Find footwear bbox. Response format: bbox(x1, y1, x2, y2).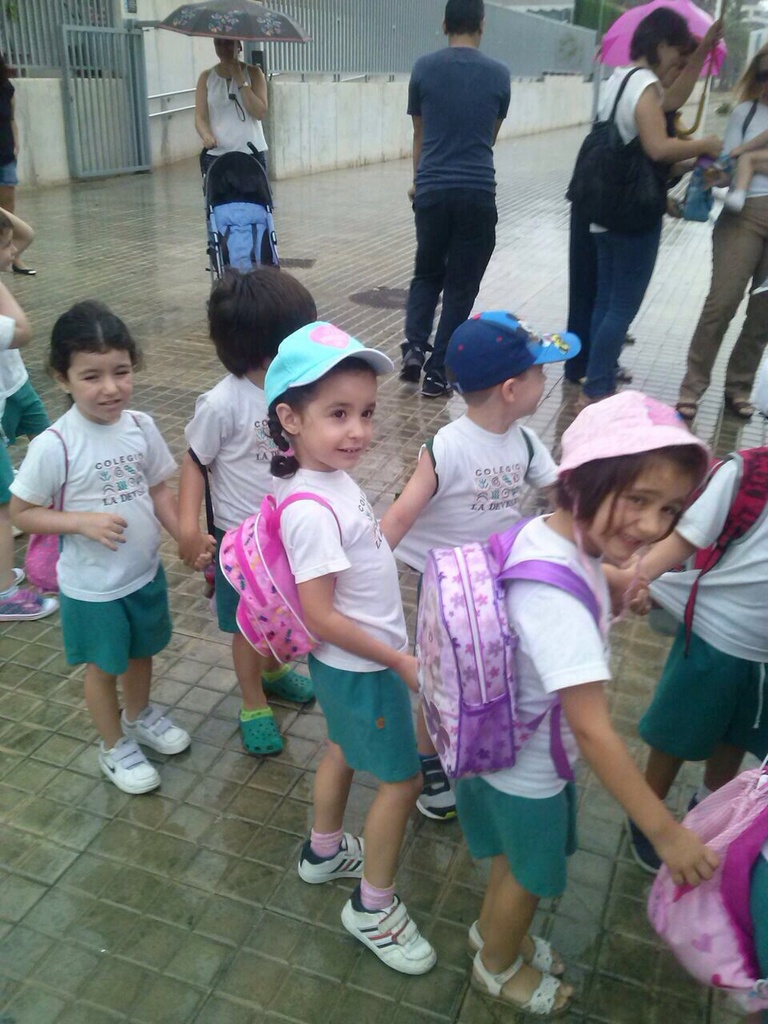
bbox(94, 730, 158, 797).
